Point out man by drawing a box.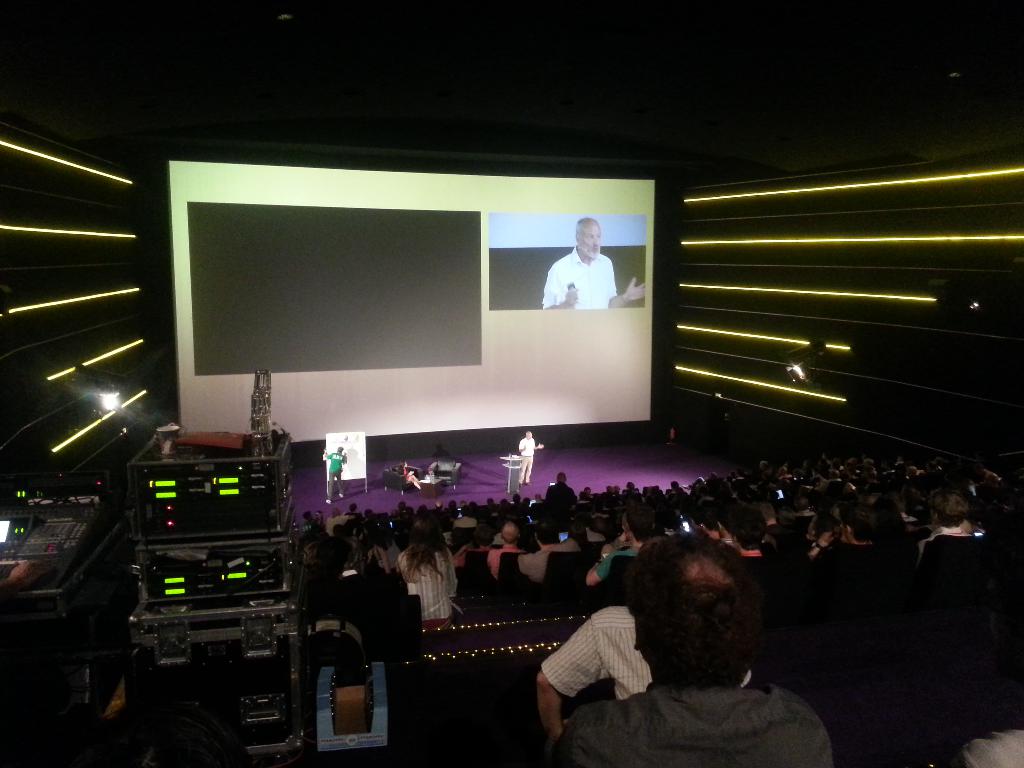
<box>541,214,644,308</box>.
